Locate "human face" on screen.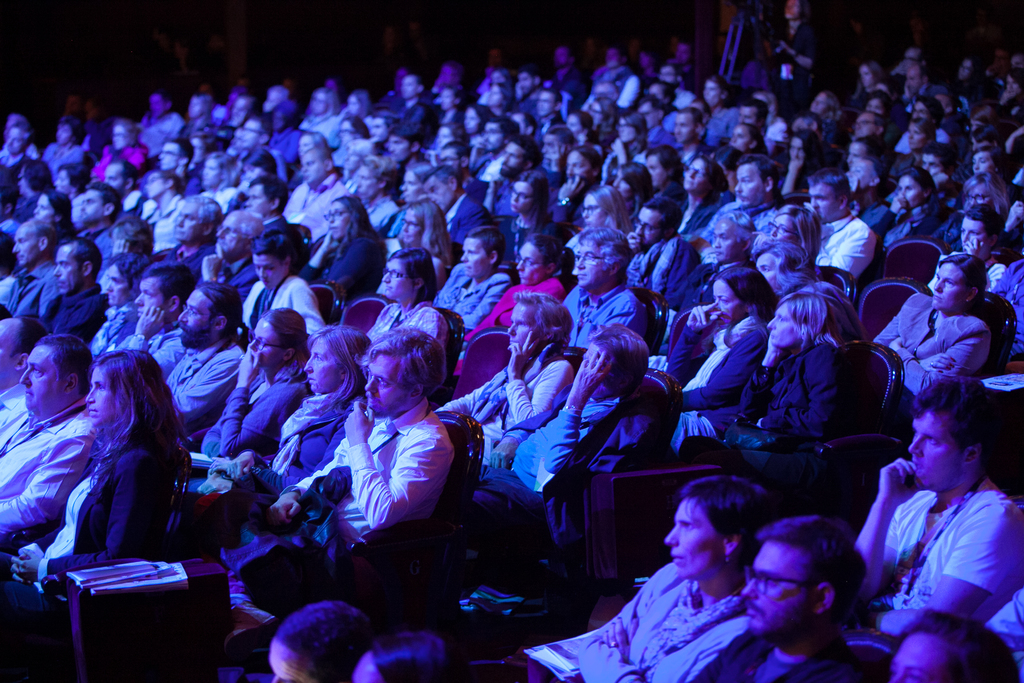
On screen at 236,119,260,150.
